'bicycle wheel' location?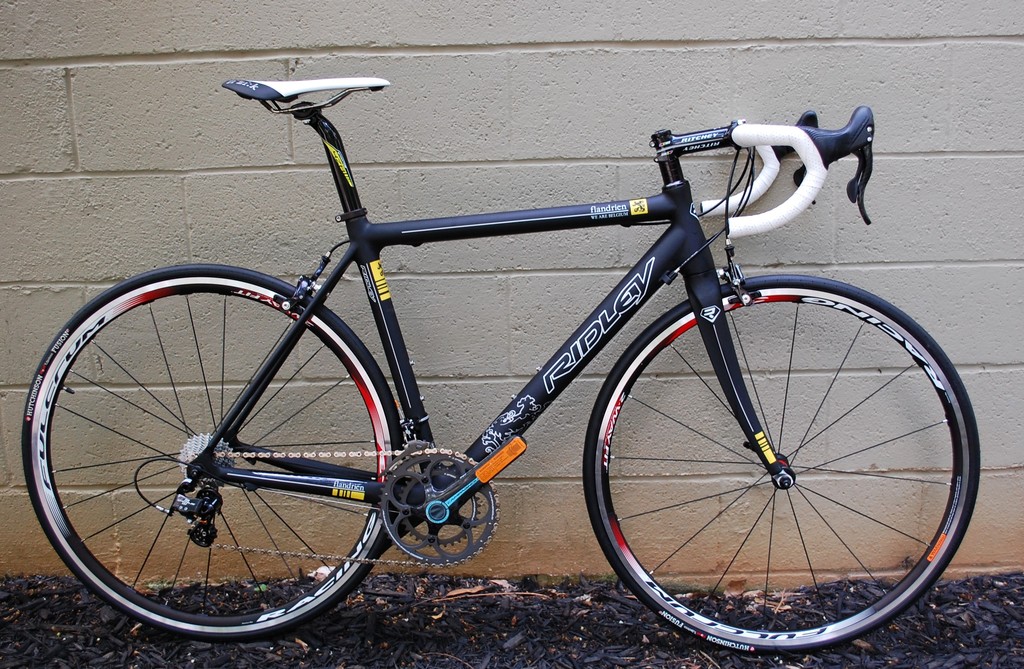
20:288:404:648
